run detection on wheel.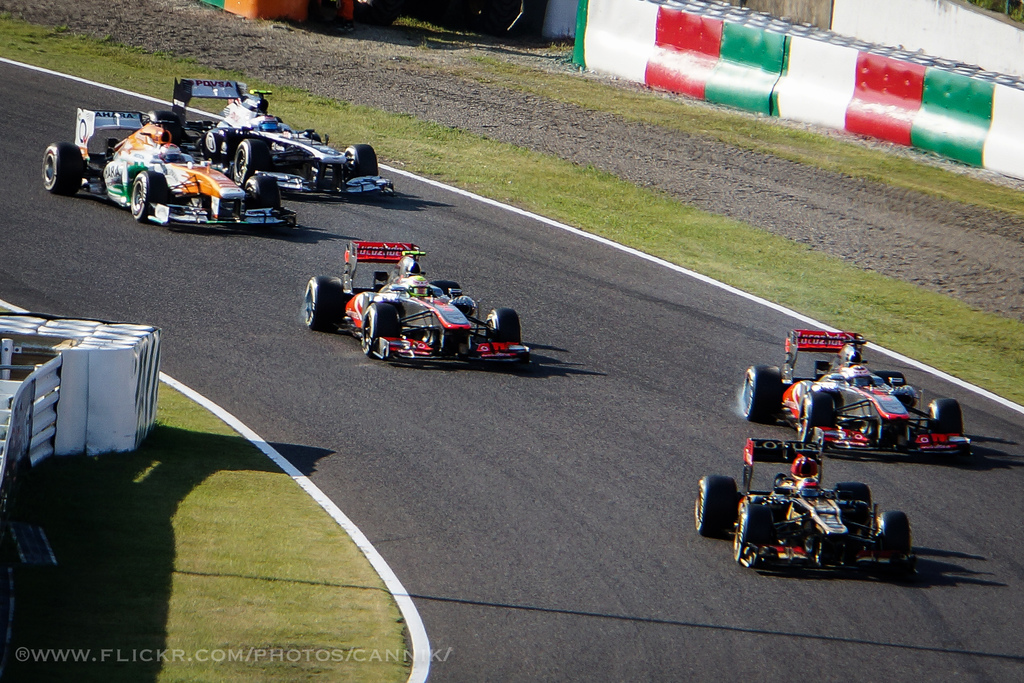
Result: region(250, 173, 280, 204).
